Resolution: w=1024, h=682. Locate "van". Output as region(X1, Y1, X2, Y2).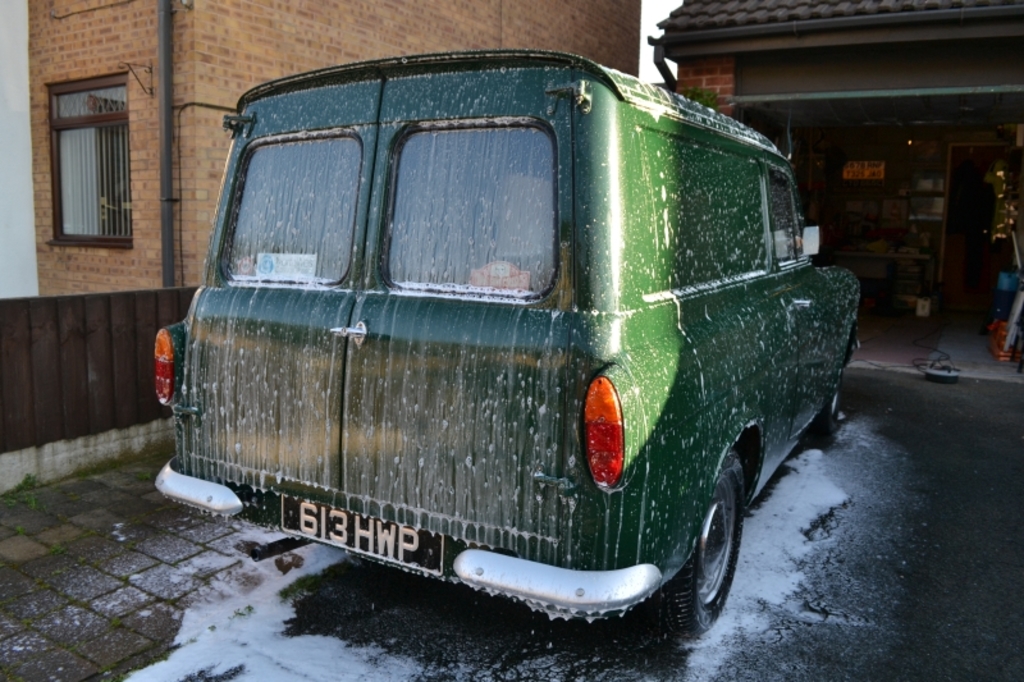
region(151, 45, 860, 641).
